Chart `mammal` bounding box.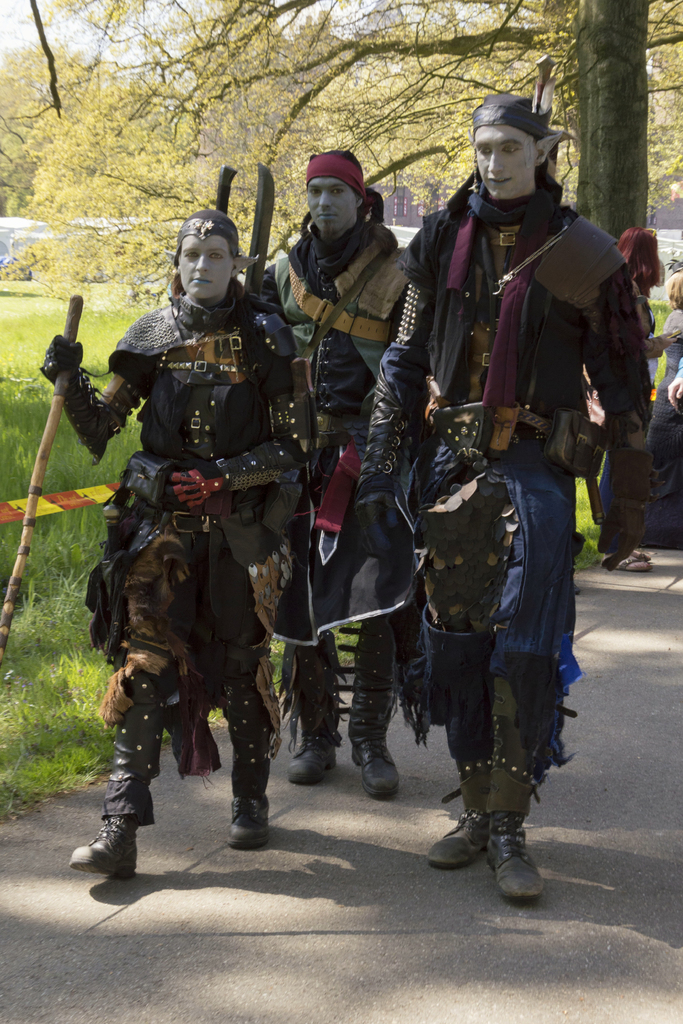
Charted: [356,92,621,908].
